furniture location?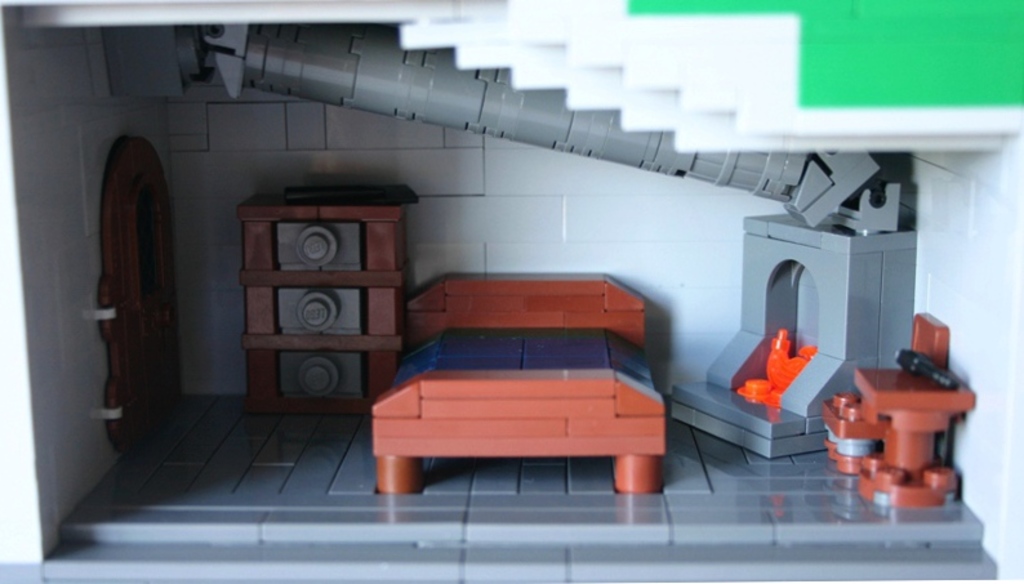
851, 370, 985, 501
